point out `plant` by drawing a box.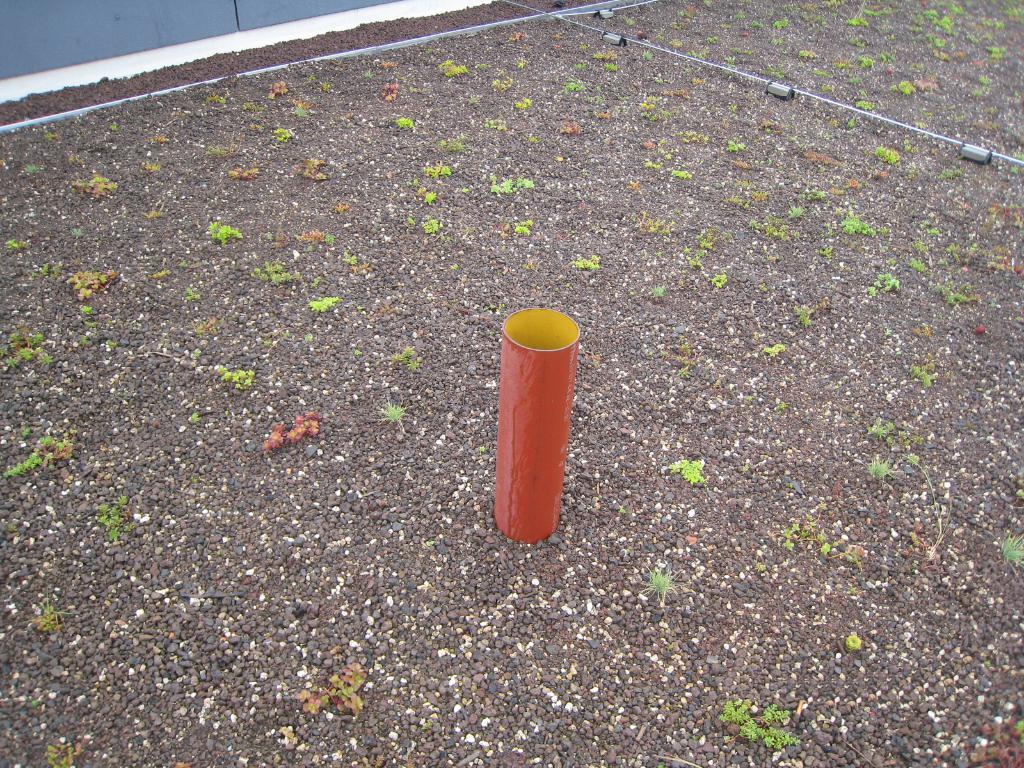
<box>915,33,950,54</box>.
